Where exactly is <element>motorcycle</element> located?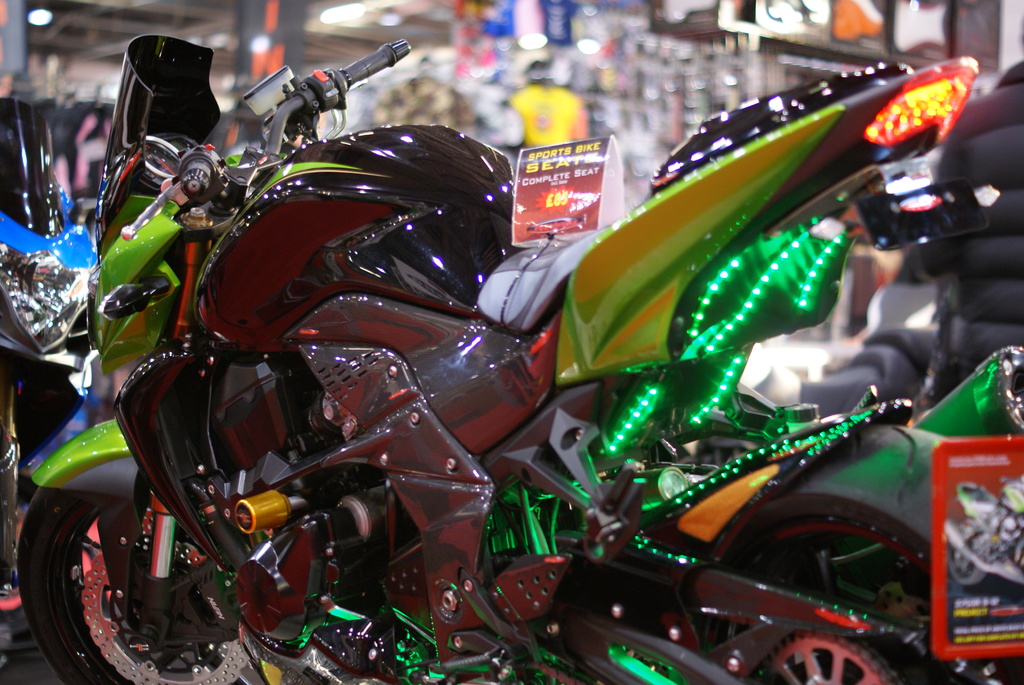
Its bounding box is BBox(0, 100, 98, 468).
